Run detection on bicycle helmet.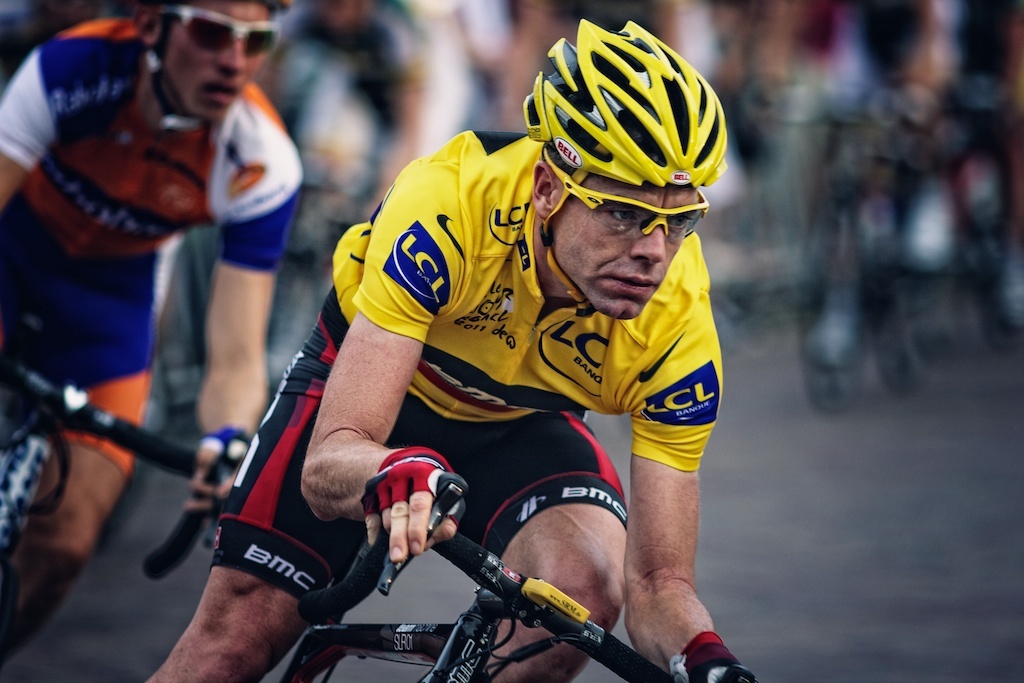
Result: <region>139, 0, 290, 133</region>.
